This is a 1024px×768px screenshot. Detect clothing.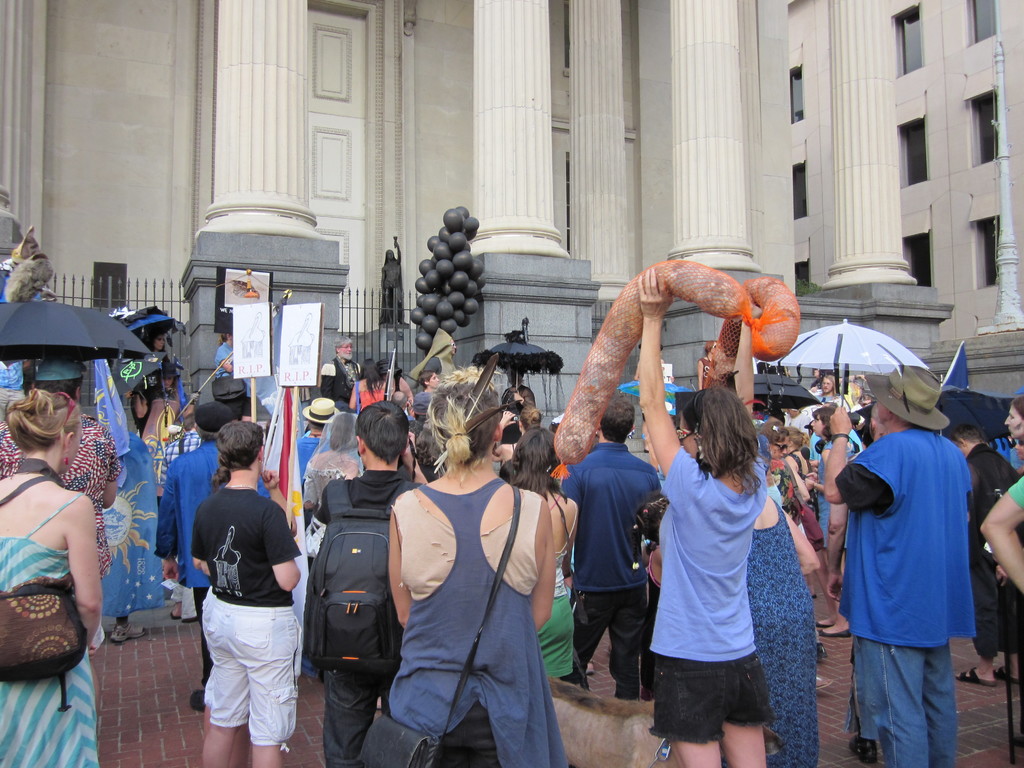
box(319, 358, 362, 412).
